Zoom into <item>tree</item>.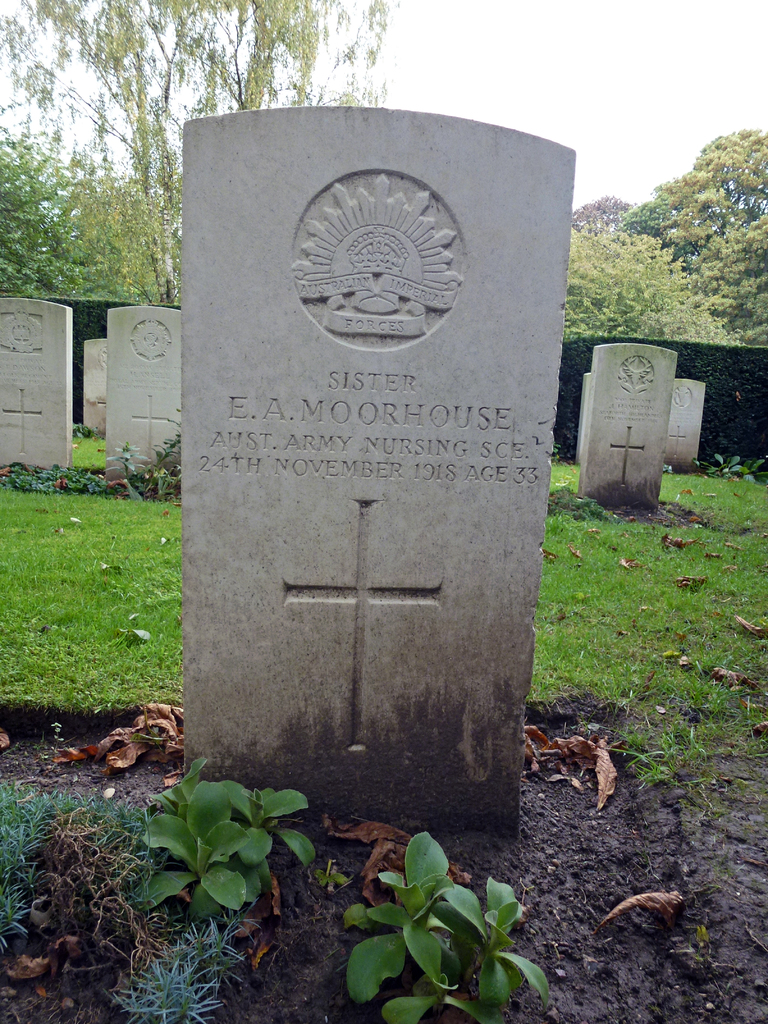
Zoom target: region(0, 140, 109, 304).
